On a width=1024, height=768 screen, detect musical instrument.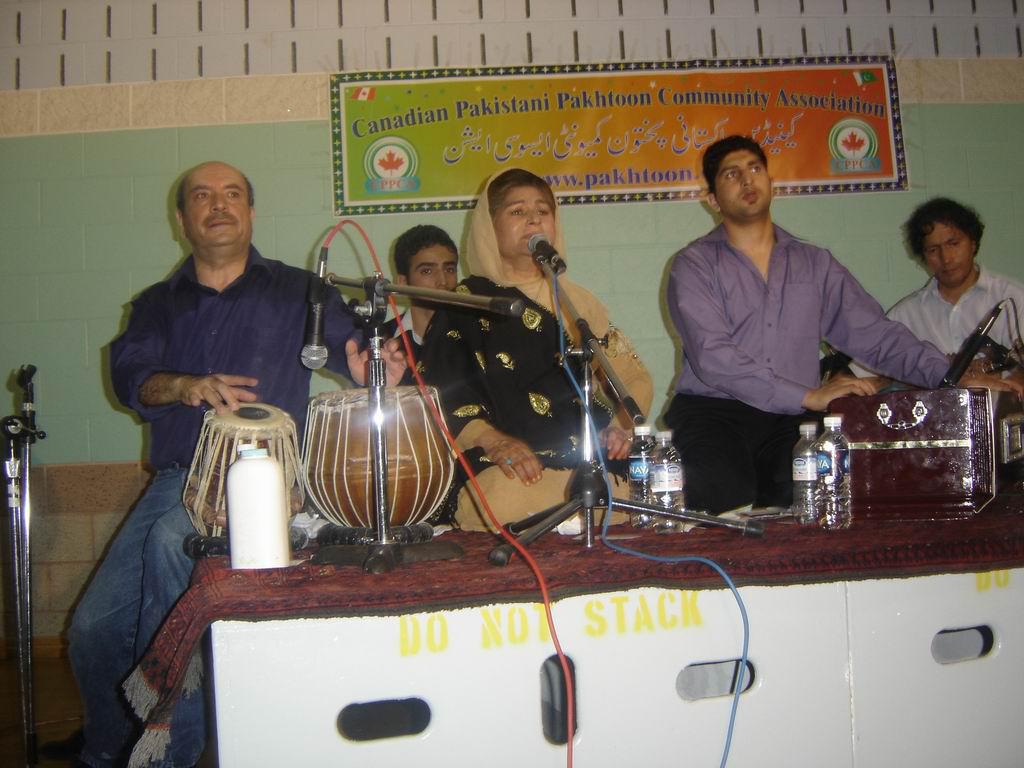
locate(181, 400, 307, 537).
